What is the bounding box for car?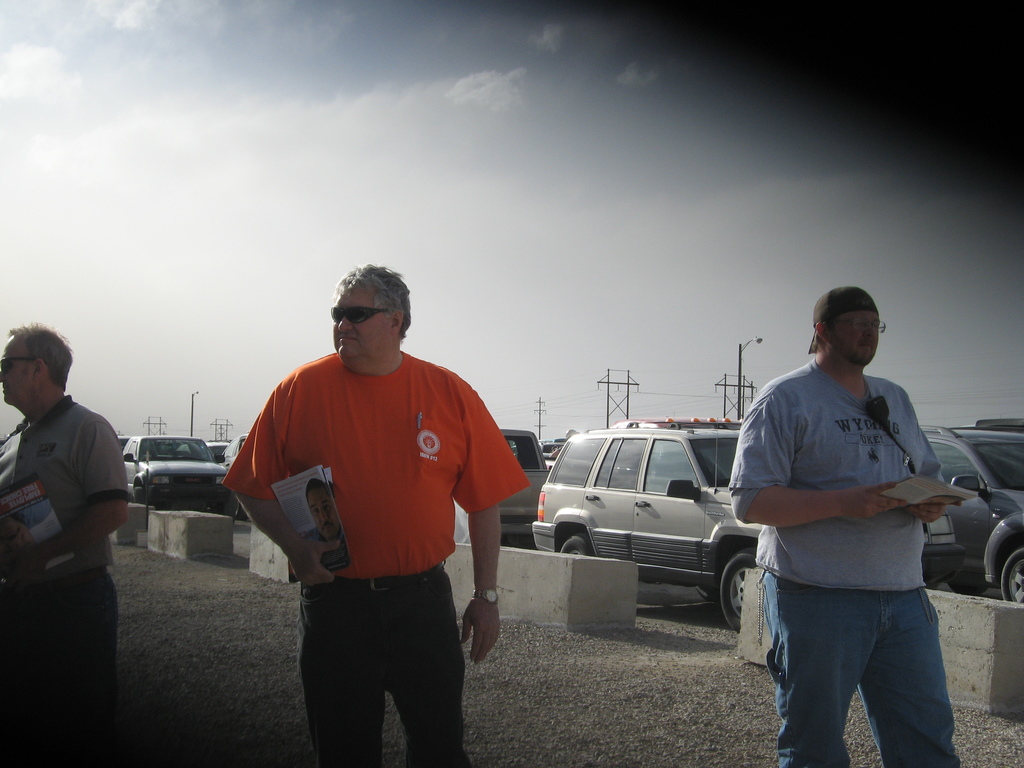
(497,428,547,543).
